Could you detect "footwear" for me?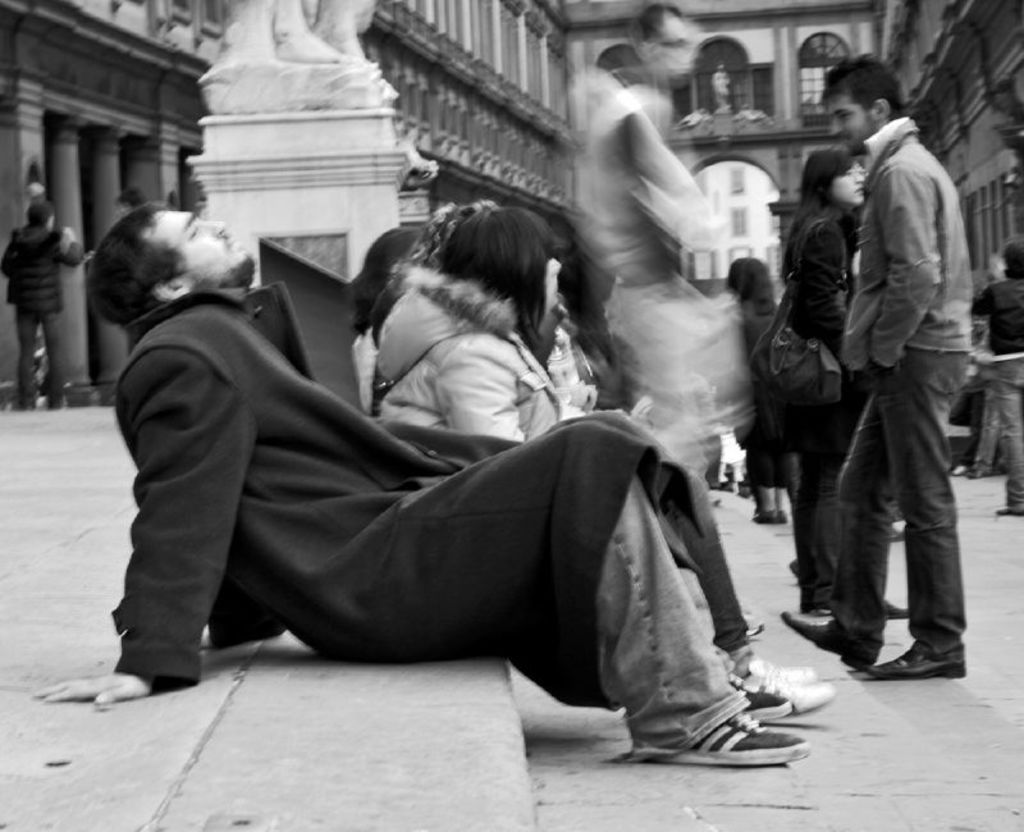
Detection result: left=855, top=645, right=969, bottom=685.
